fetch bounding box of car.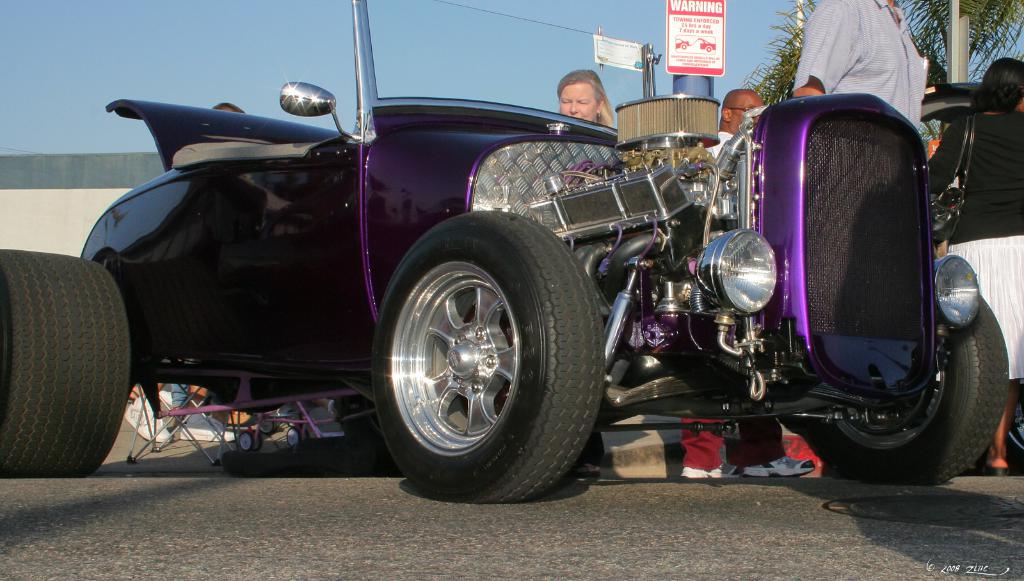
Bbox: rect(916, 80, 1023, 471).
